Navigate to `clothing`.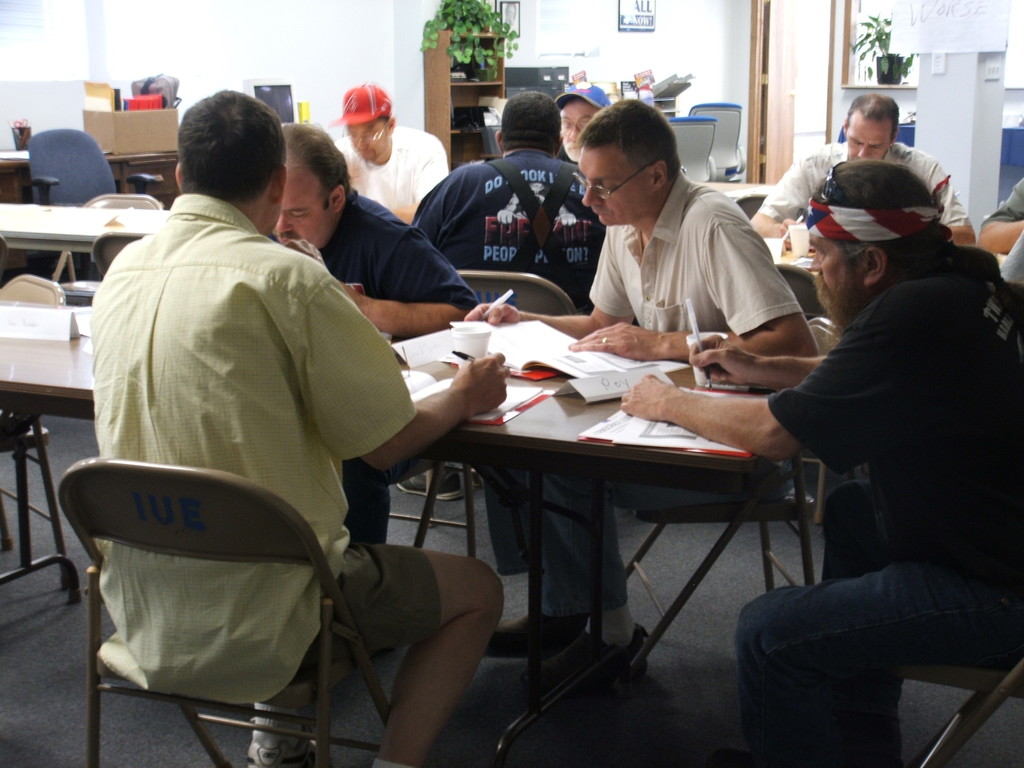
Navigation target: <box>975,173,1023,230</box>.
